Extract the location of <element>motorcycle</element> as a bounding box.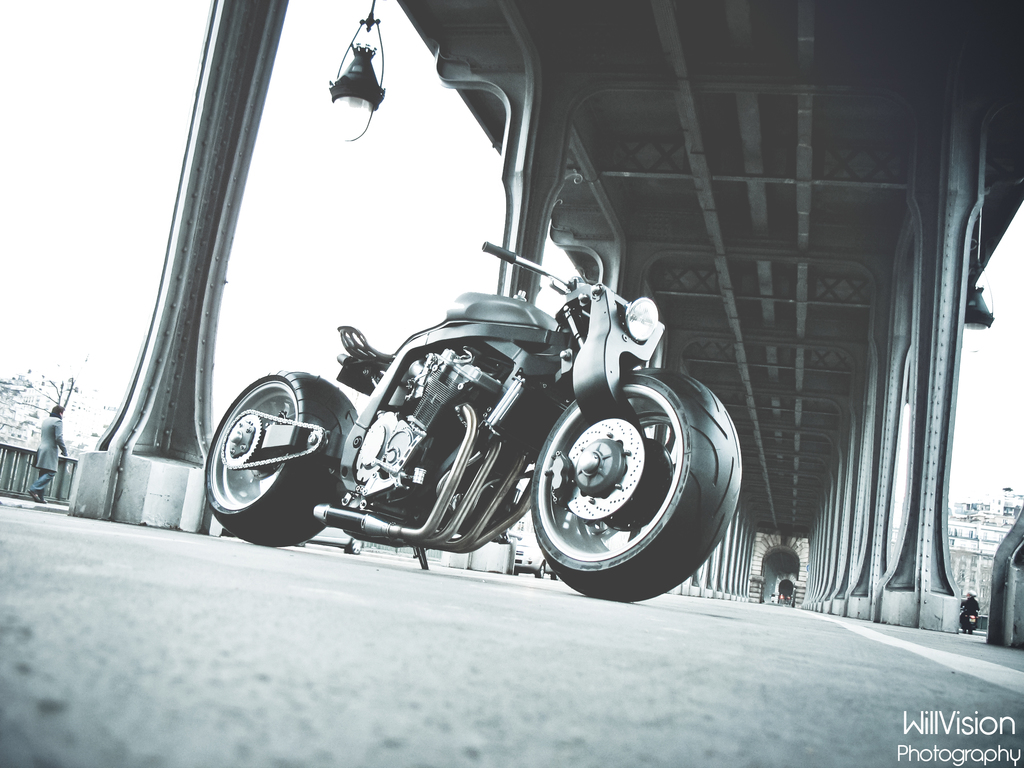
174:189:734:604.
